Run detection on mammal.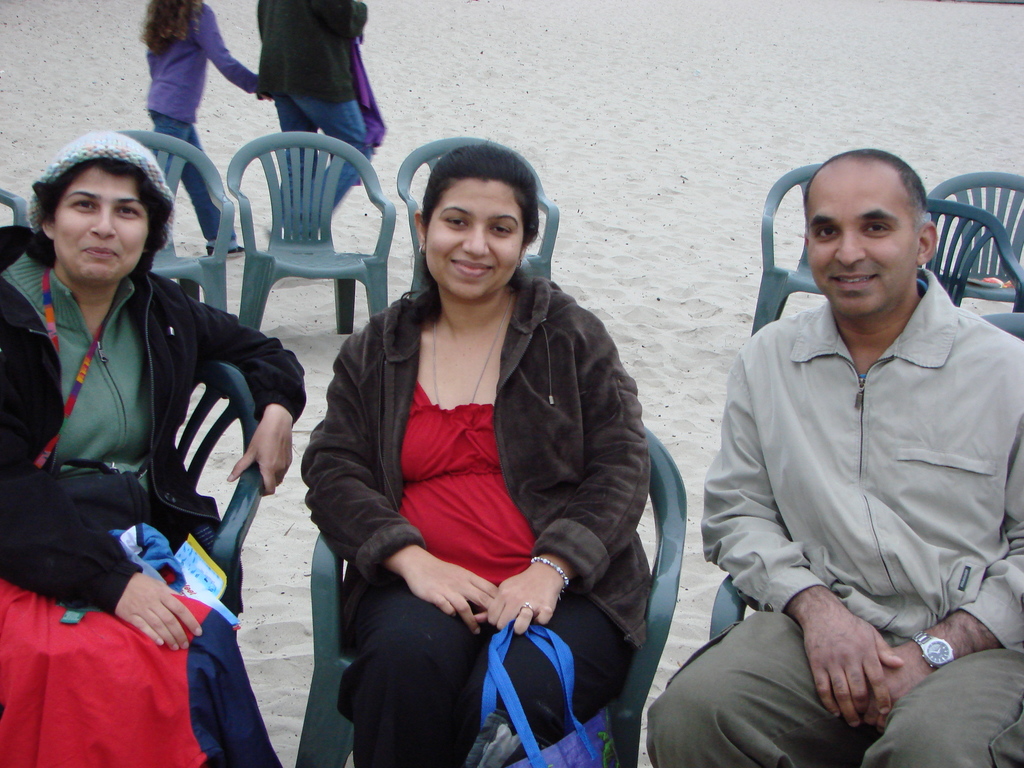
Result: [0,131,308,767].
